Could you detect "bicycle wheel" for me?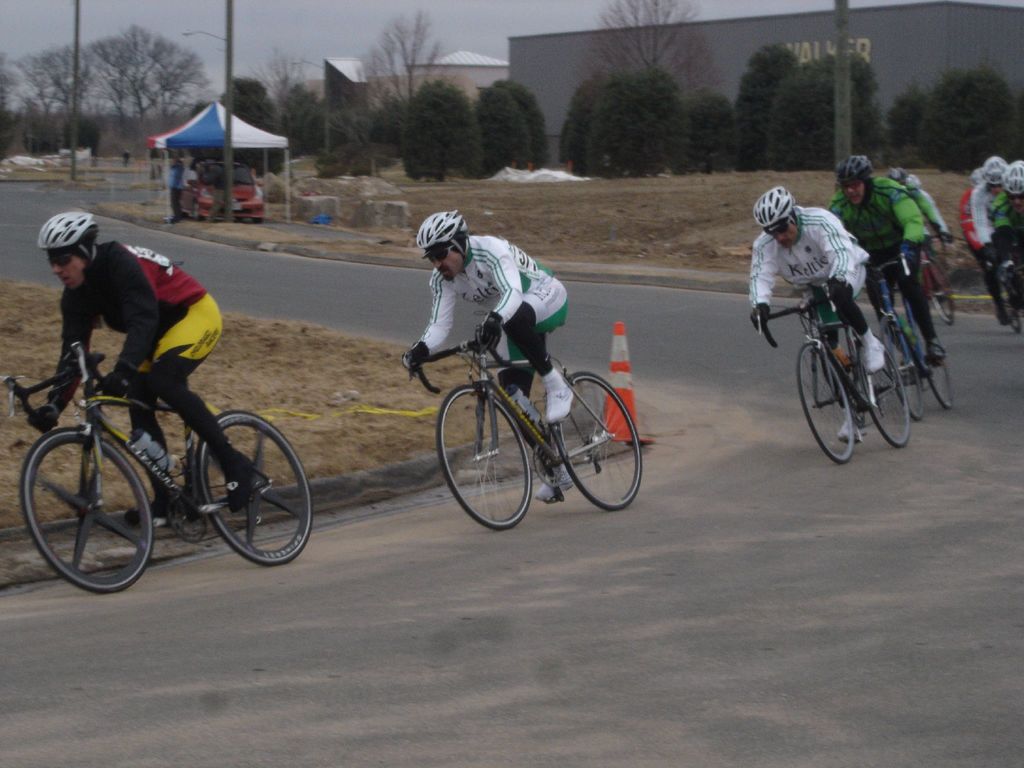
Detection result: 854,332,910,452.
